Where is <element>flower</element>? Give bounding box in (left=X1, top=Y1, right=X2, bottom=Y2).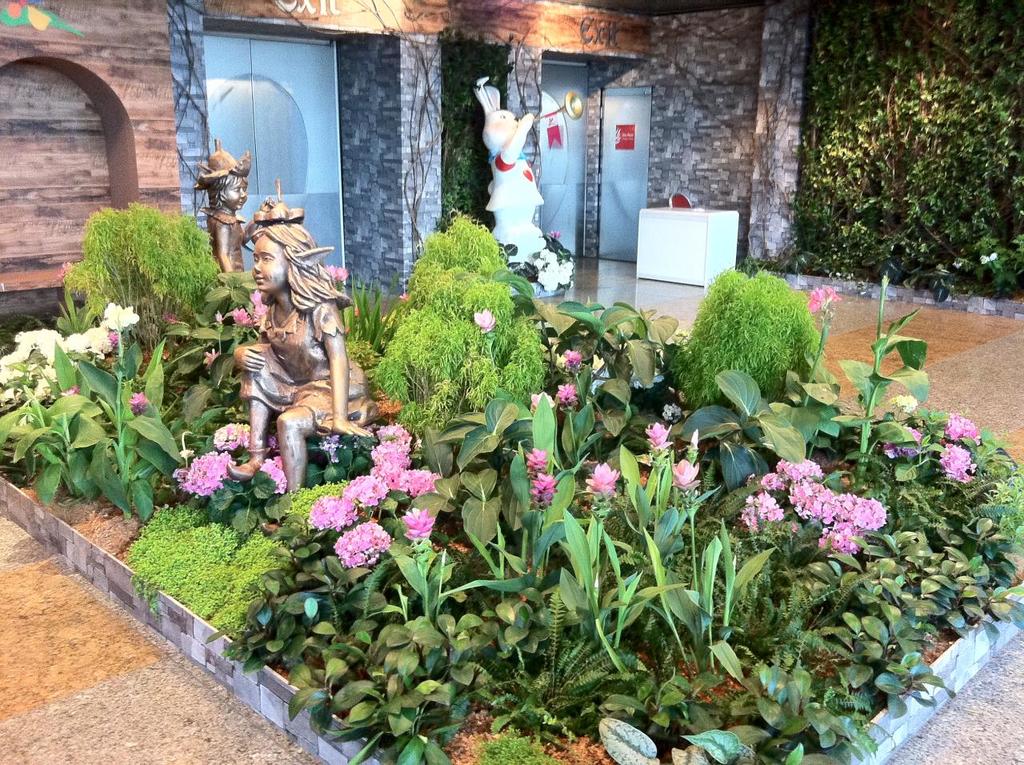
(left=398, top=292, right=409, bottom=300).
